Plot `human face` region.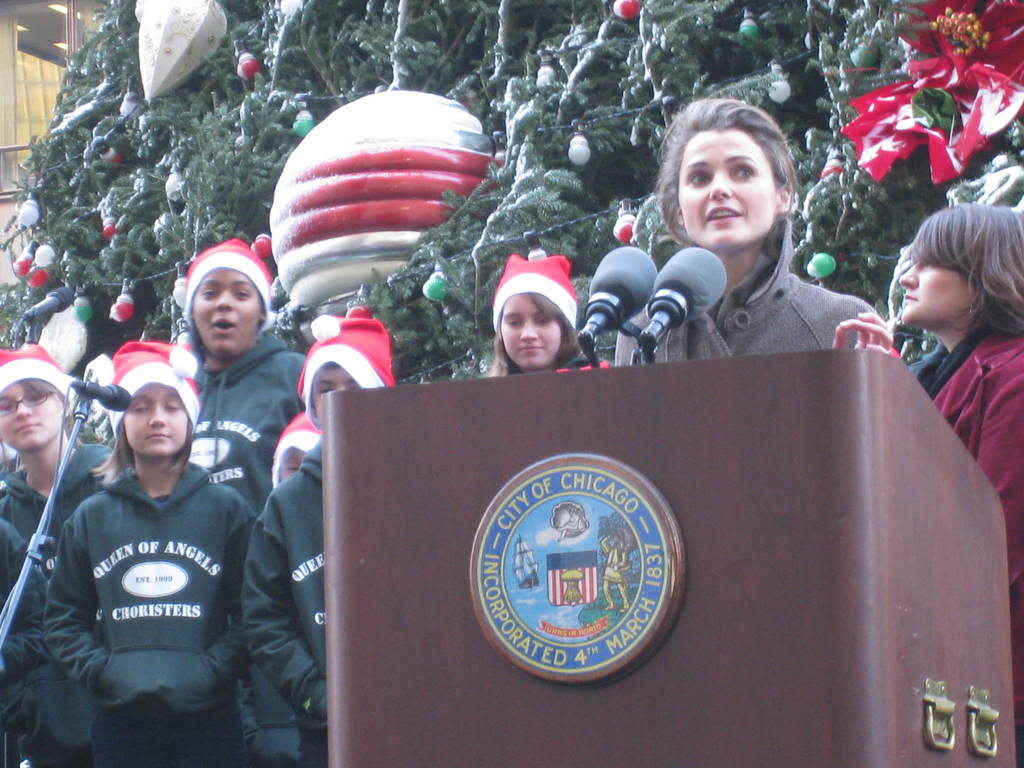
Plotted at <region>680, 129, 779, 246</region>.
